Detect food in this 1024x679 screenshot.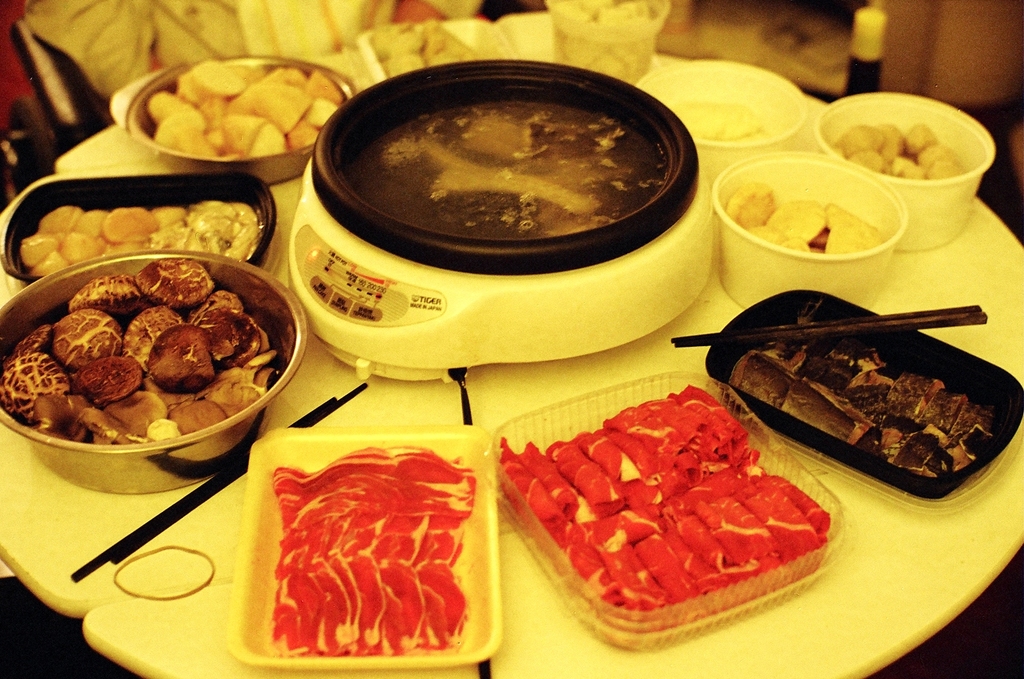
Detection: 551:0:656:82.
